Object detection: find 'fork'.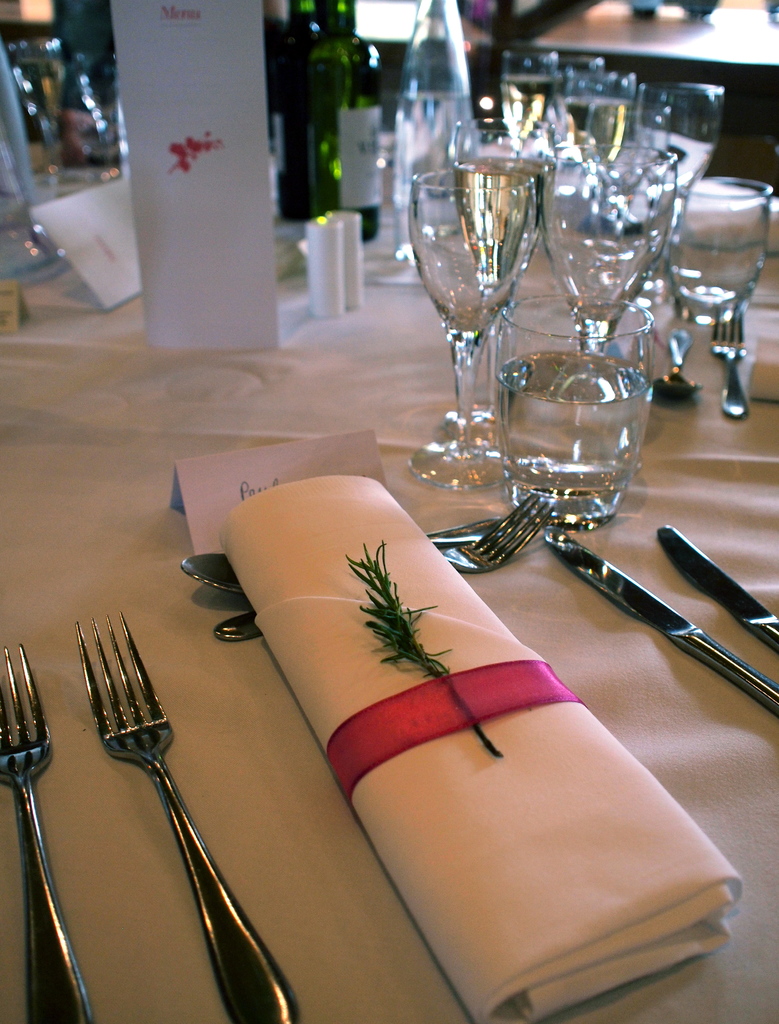
bbox=(76, 608, 305, 1023).
